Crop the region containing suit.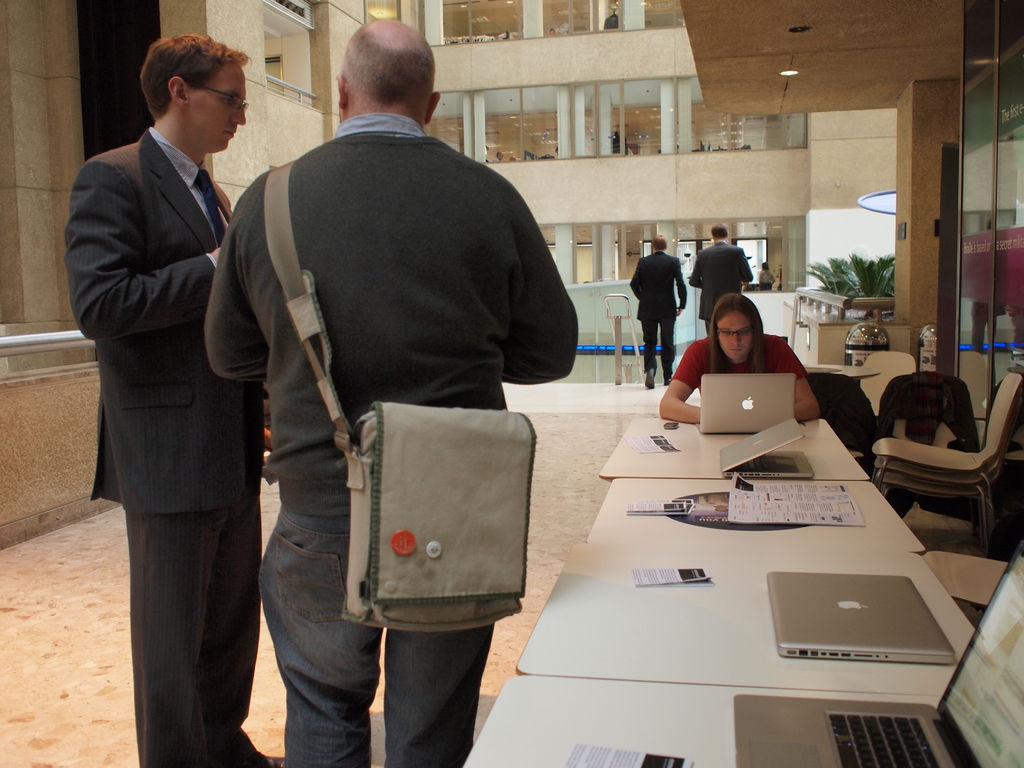
Crop region: {"left": 631, "top": 249, "right": 689, "bottom": 379}.
